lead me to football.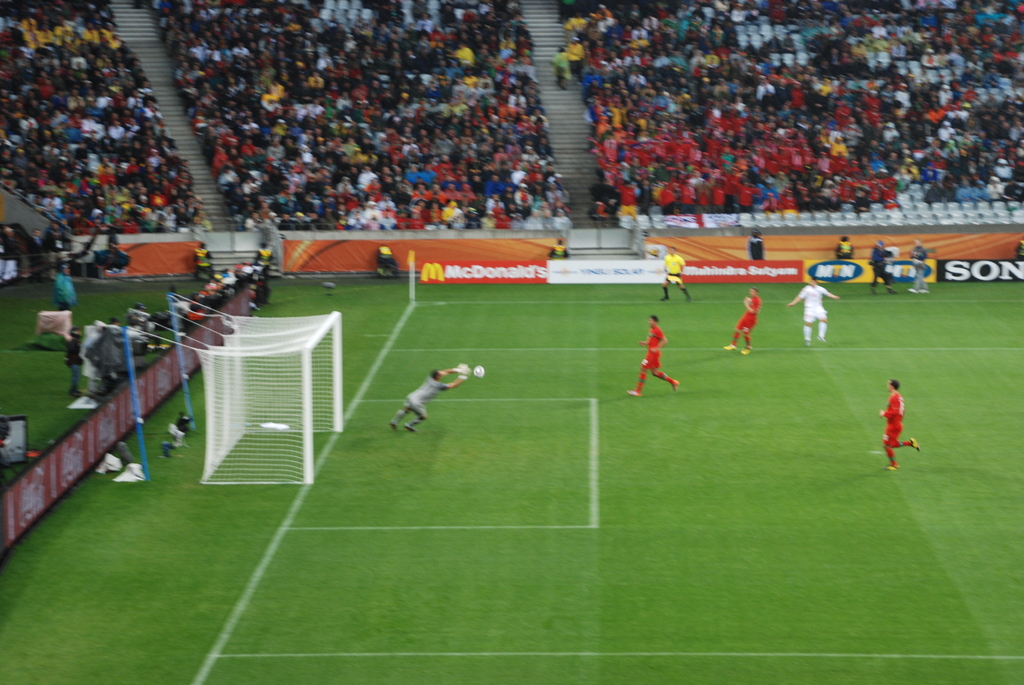
Lead to {"x1": 473, "y1": 365, "x2": 484, "y2": 377}.
